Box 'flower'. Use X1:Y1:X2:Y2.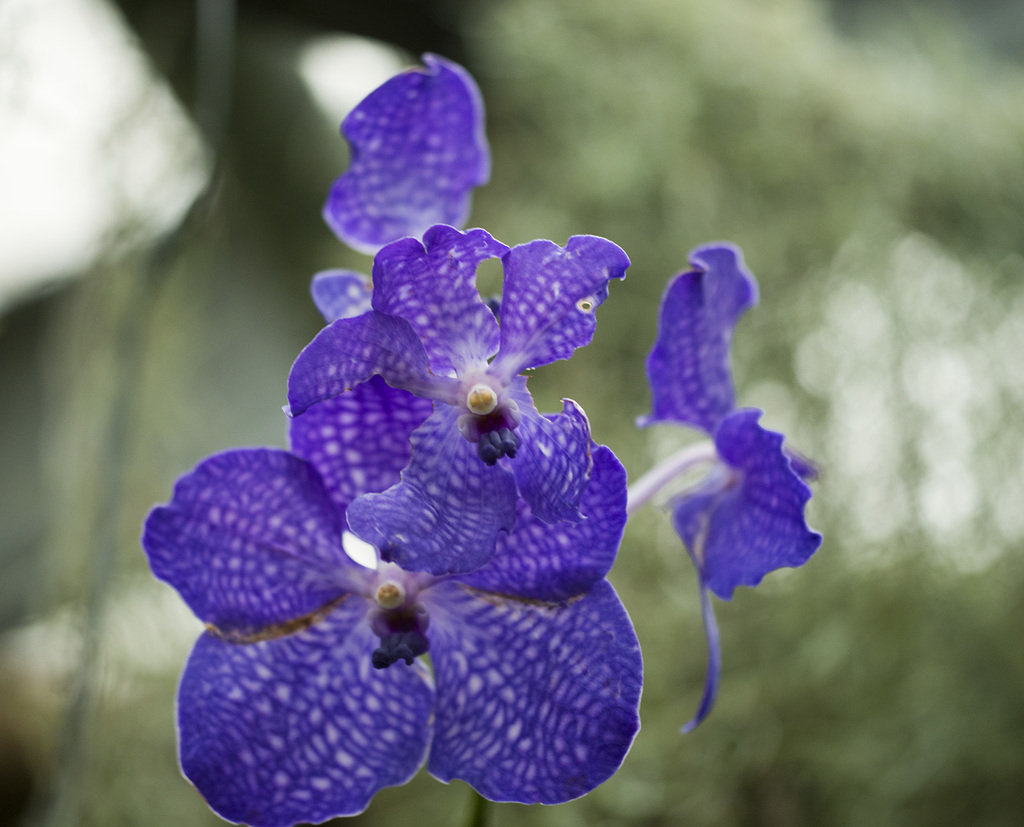
287:218:630:602.
